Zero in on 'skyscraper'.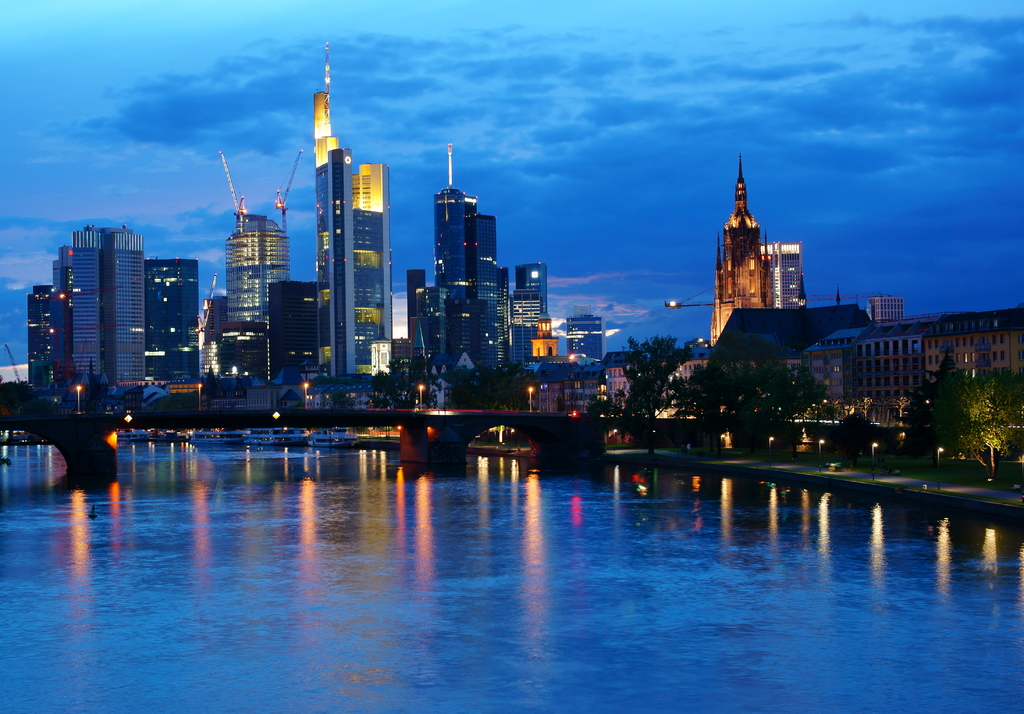
Zeroed in: 31 196 154 432.
